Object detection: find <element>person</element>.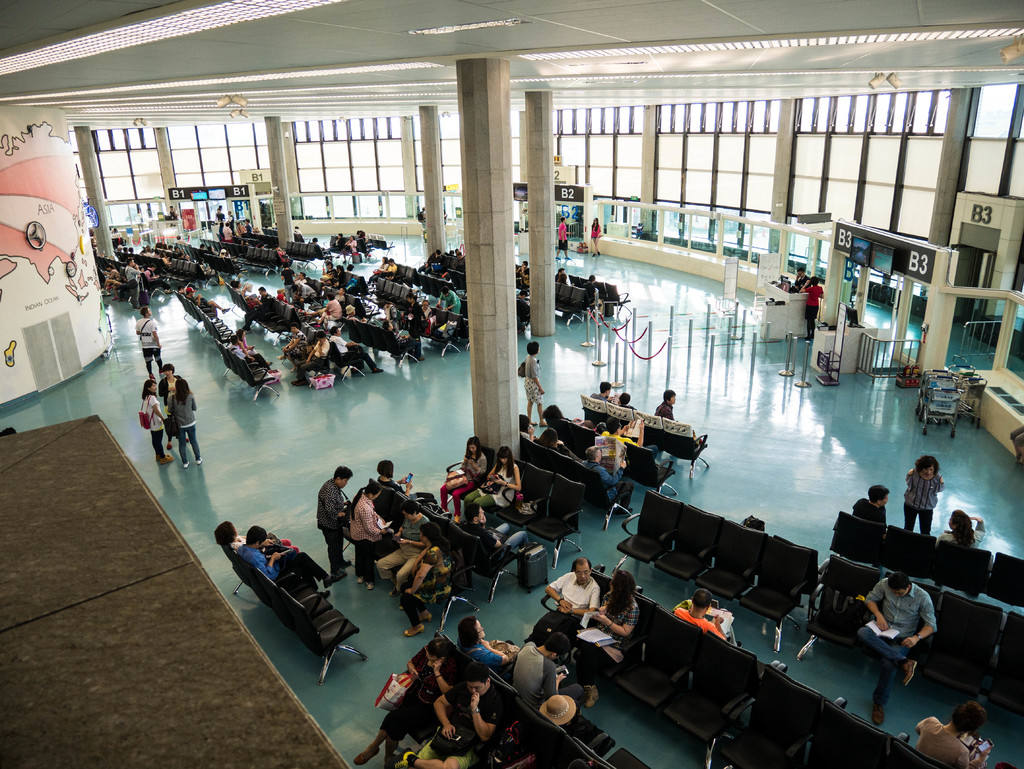
locate(240, 286, 277, 333).
